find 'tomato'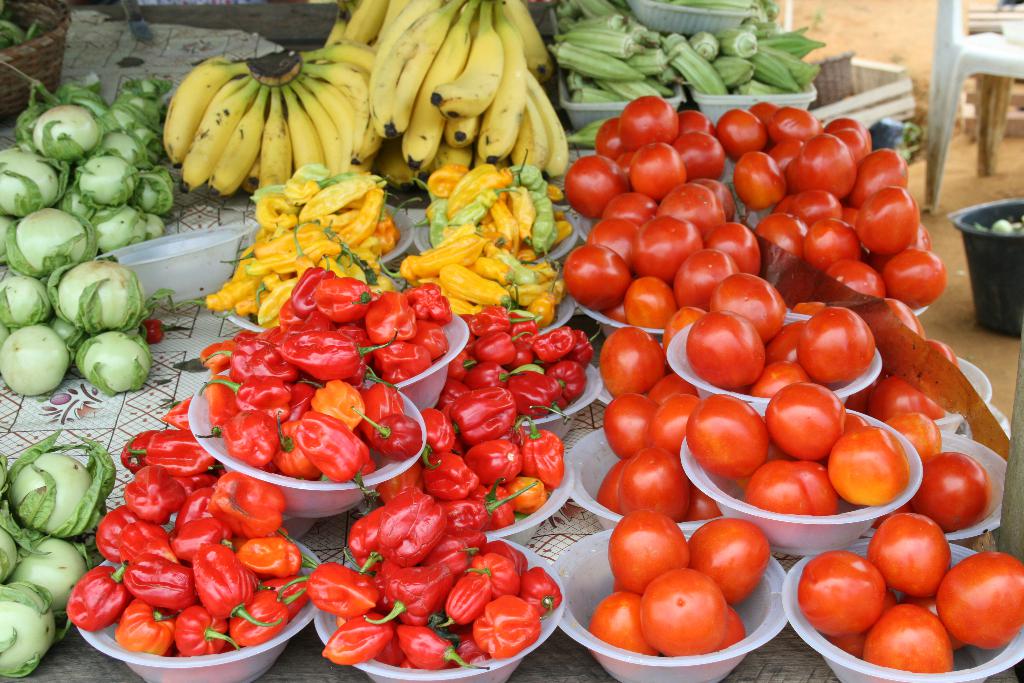
x1=866, y1=605, x2=952, y2=672
